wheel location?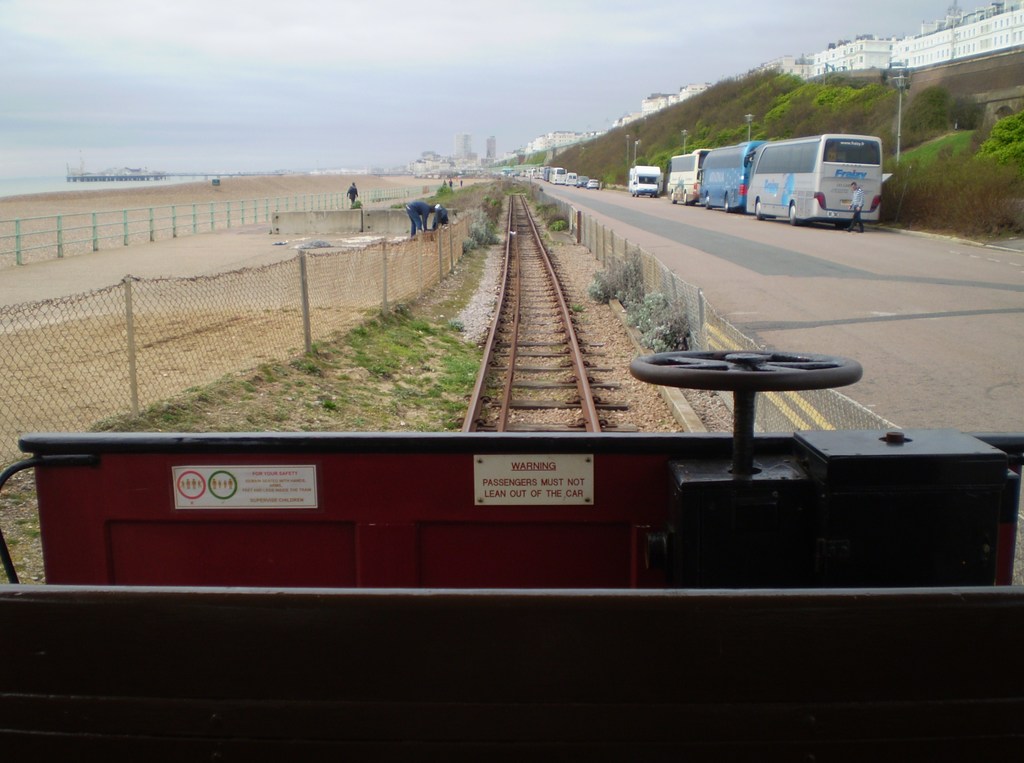
l=625, t=343, r=861, b=479
